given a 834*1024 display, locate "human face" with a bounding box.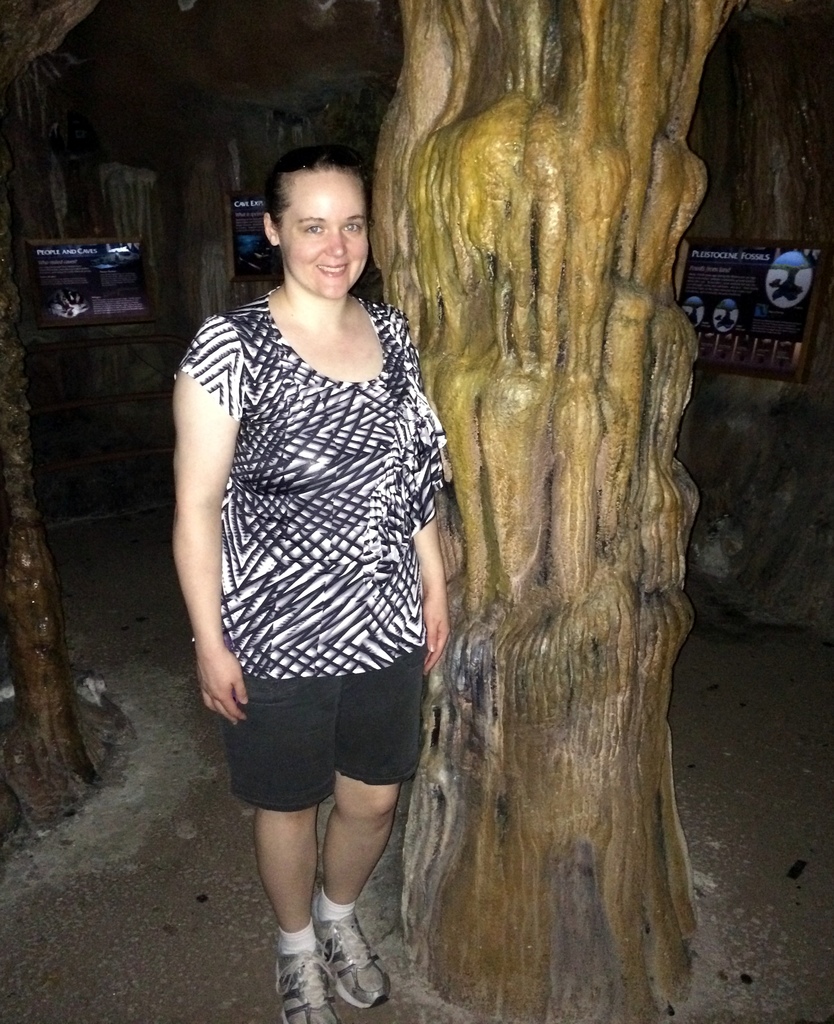
Located: crop(286, 165, 370, 294).
